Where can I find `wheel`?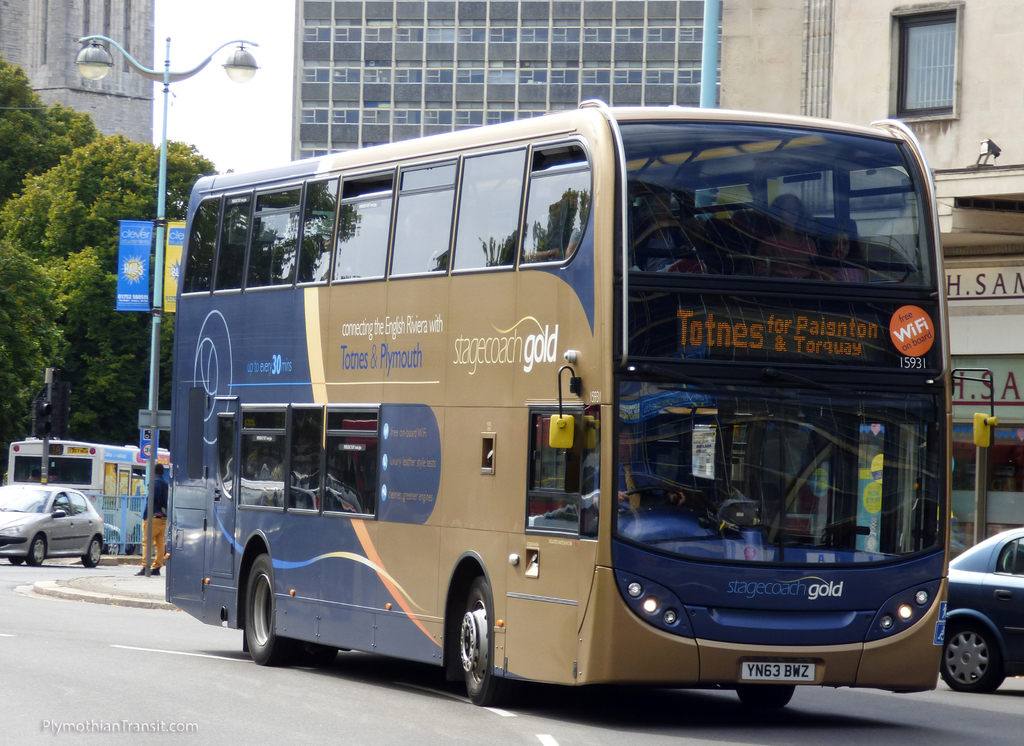
You can find it at 941,618,1012,694.
